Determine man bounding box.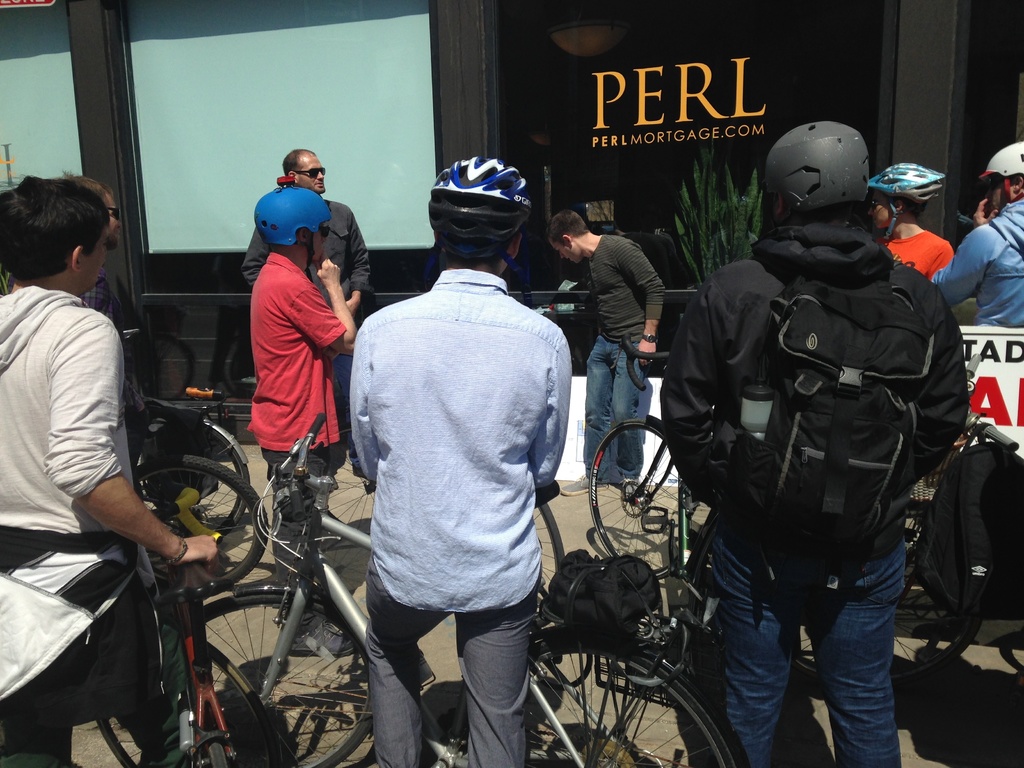
Determined: region(0, 180, 223, 767).
